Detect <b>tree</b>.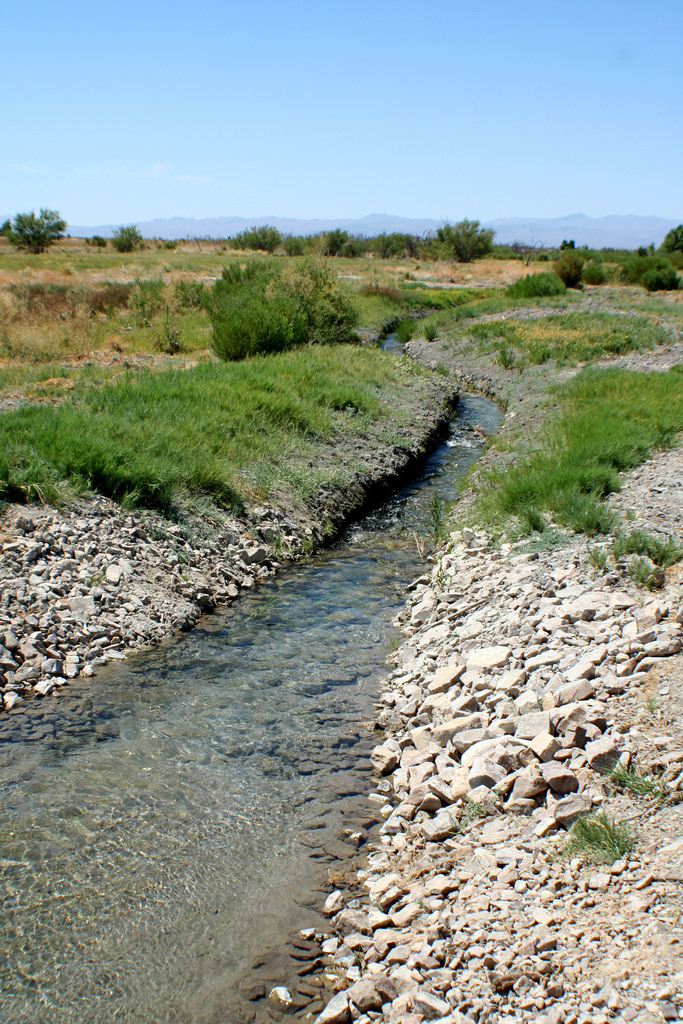
Detected at x1=111, y1=221, x2=143, y2=254.
